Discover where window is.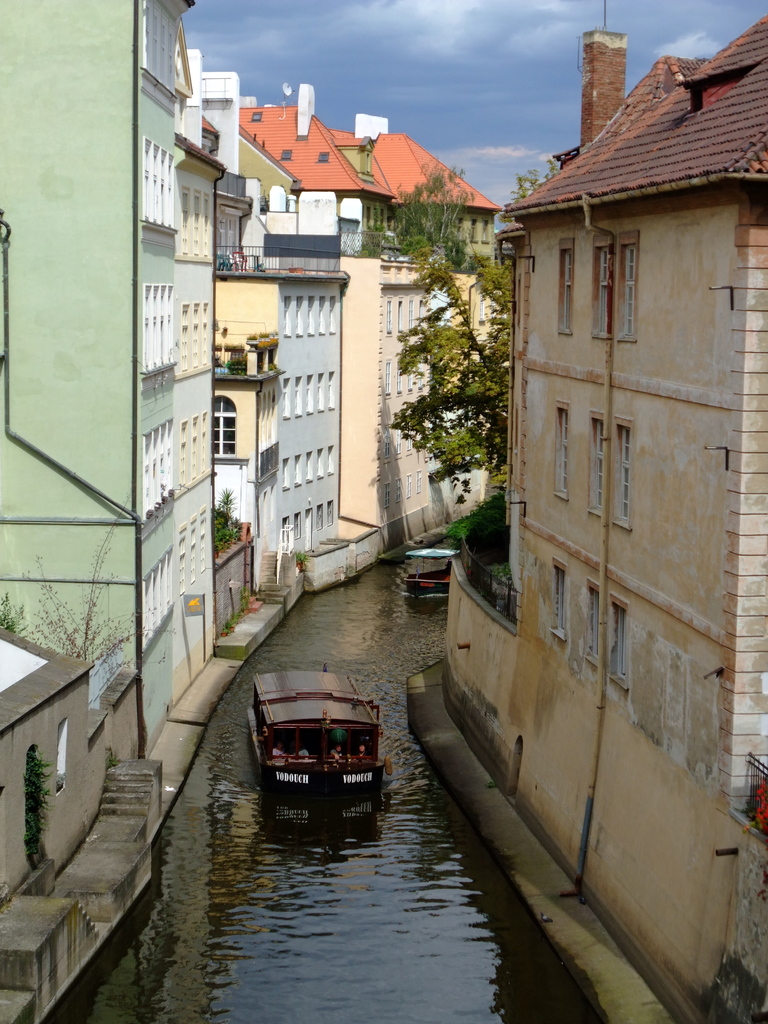
Discovered at [left=618, top=246, right=634, bottom=340].
